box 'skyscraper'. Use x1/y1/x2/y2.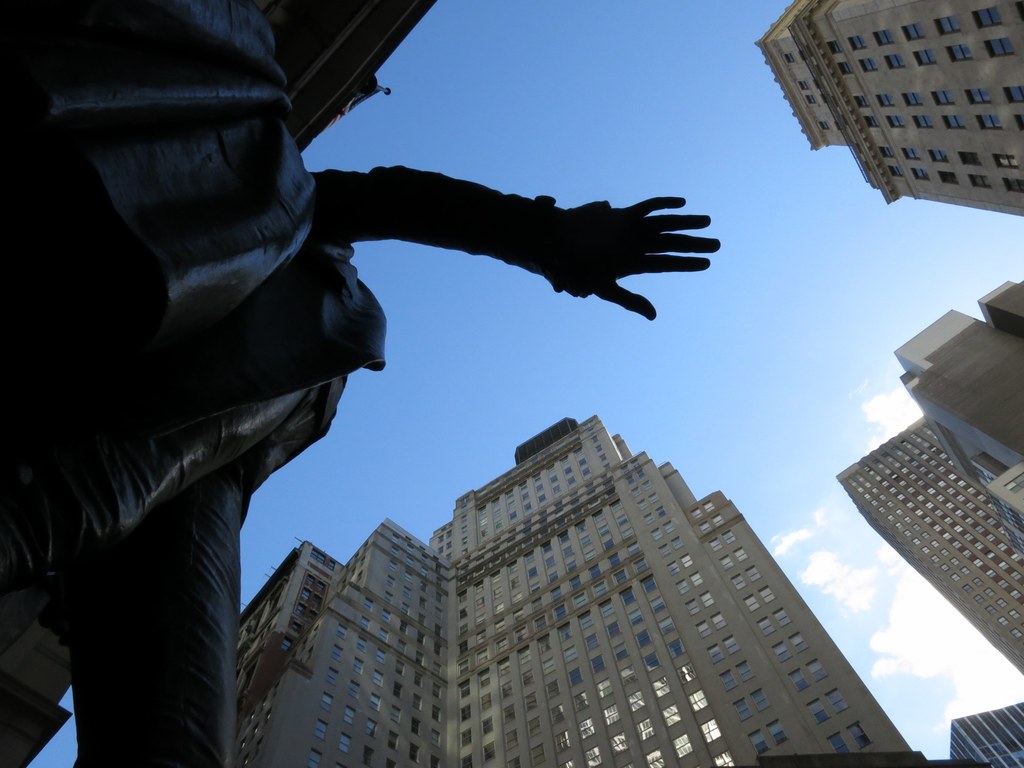
756/0/1023/216.
